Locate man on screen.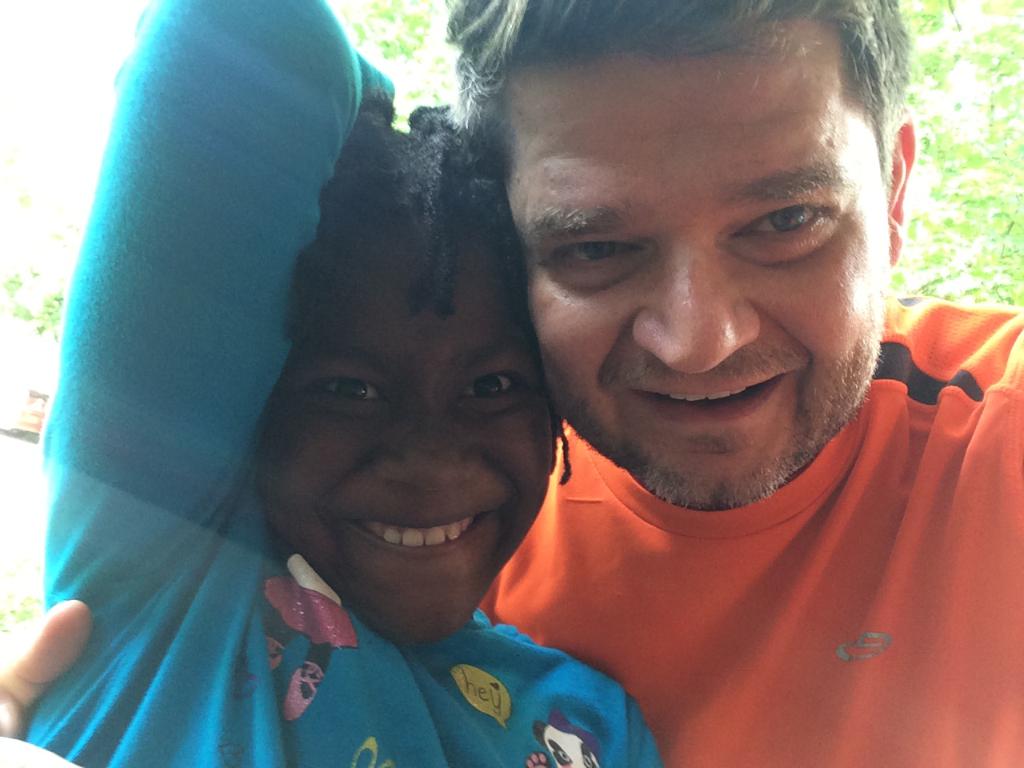
On screen at (0, 0, 1023, 767).
